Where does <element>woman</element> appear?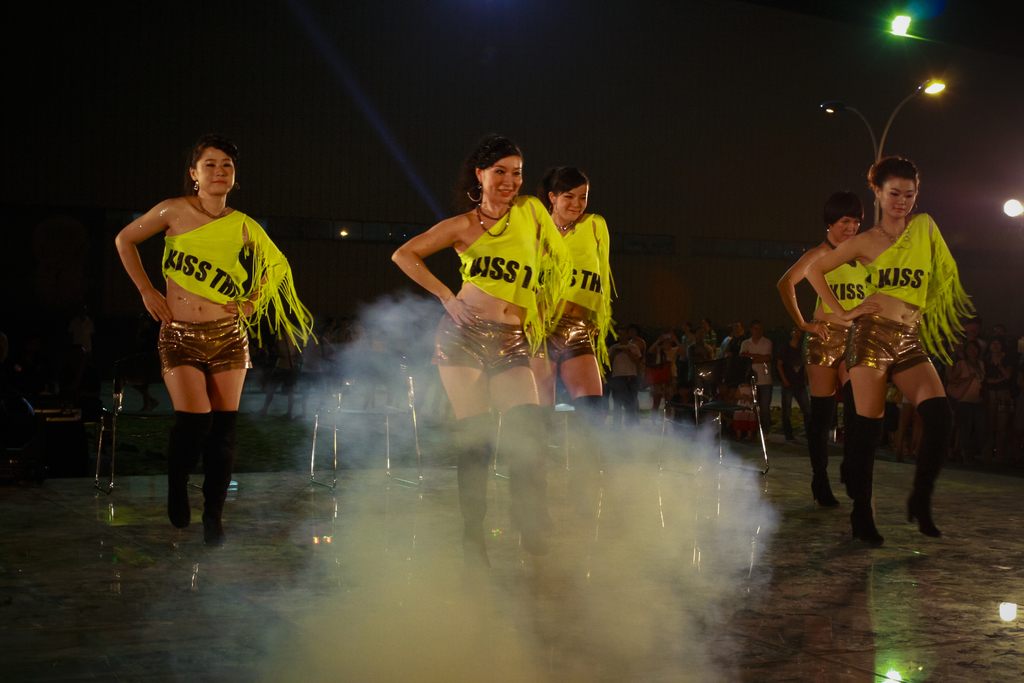
Appears at [534, 163, 621, 536].
